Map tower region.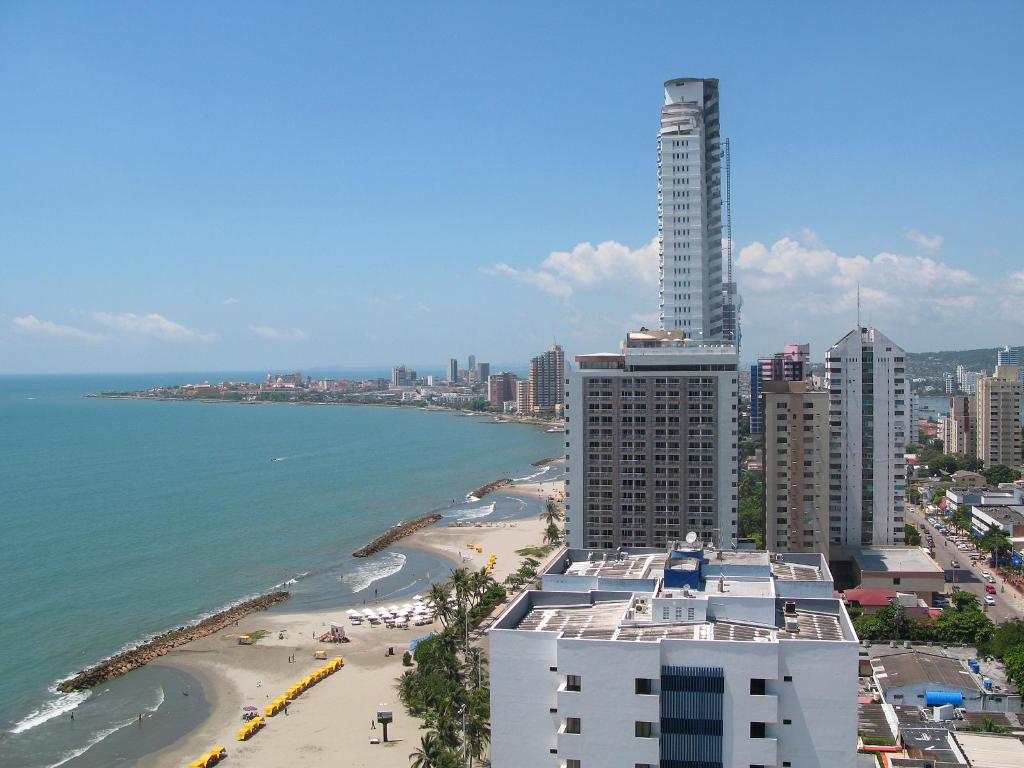
Mapped to bbox=(441, 352, 463, 389).
